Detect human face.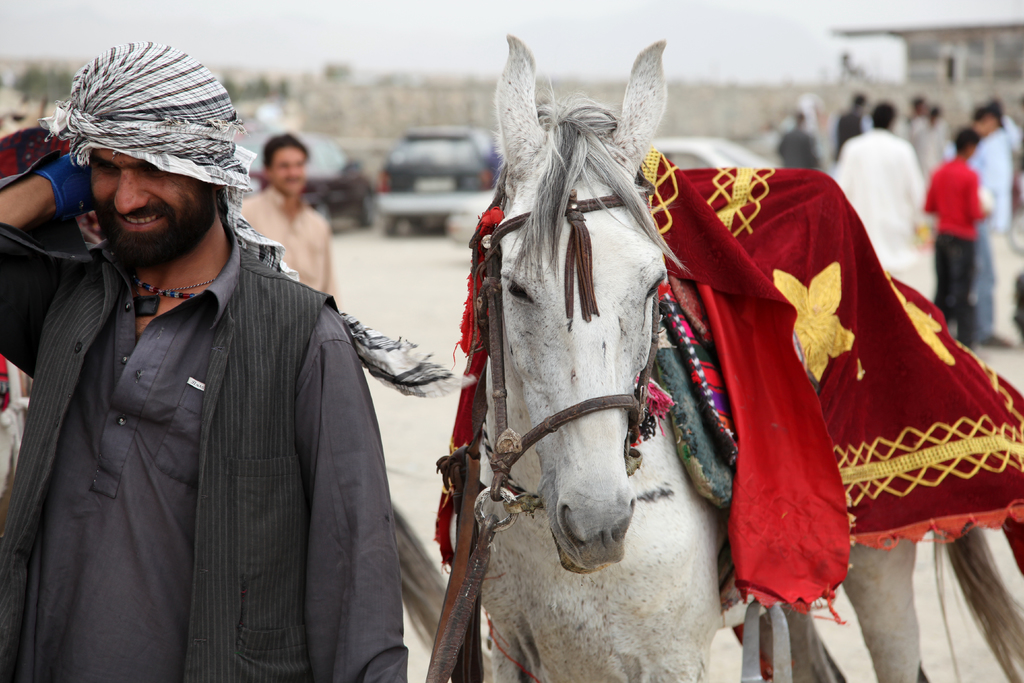
Detected at crop(269, 143, 308, 199).
